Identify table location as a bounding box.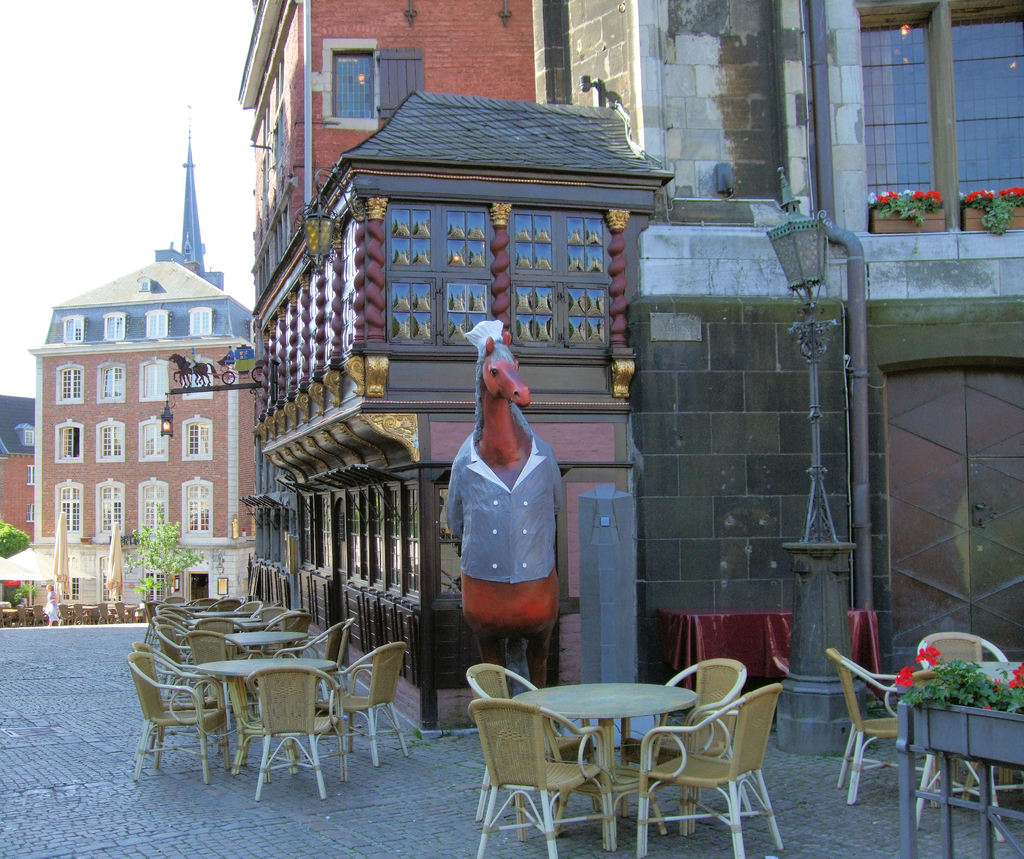
Rect(900, 653, 1023, 818).
